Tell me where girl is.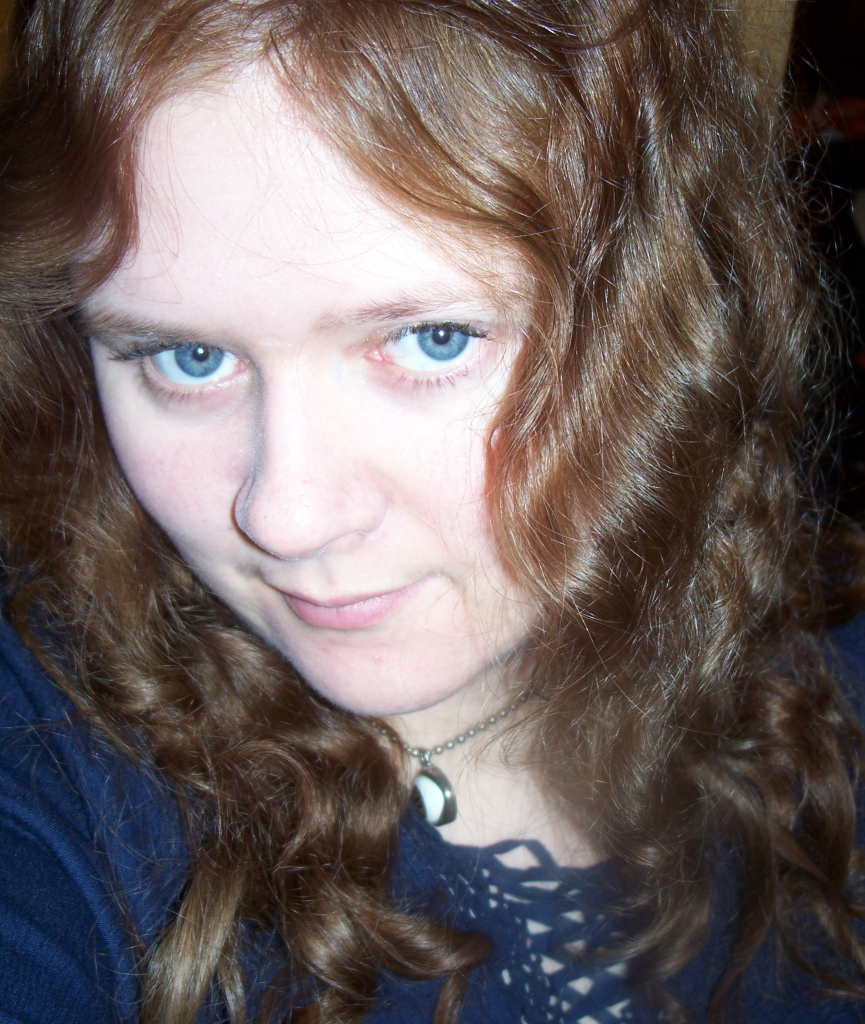
girl is at 0/0/863/1023.
